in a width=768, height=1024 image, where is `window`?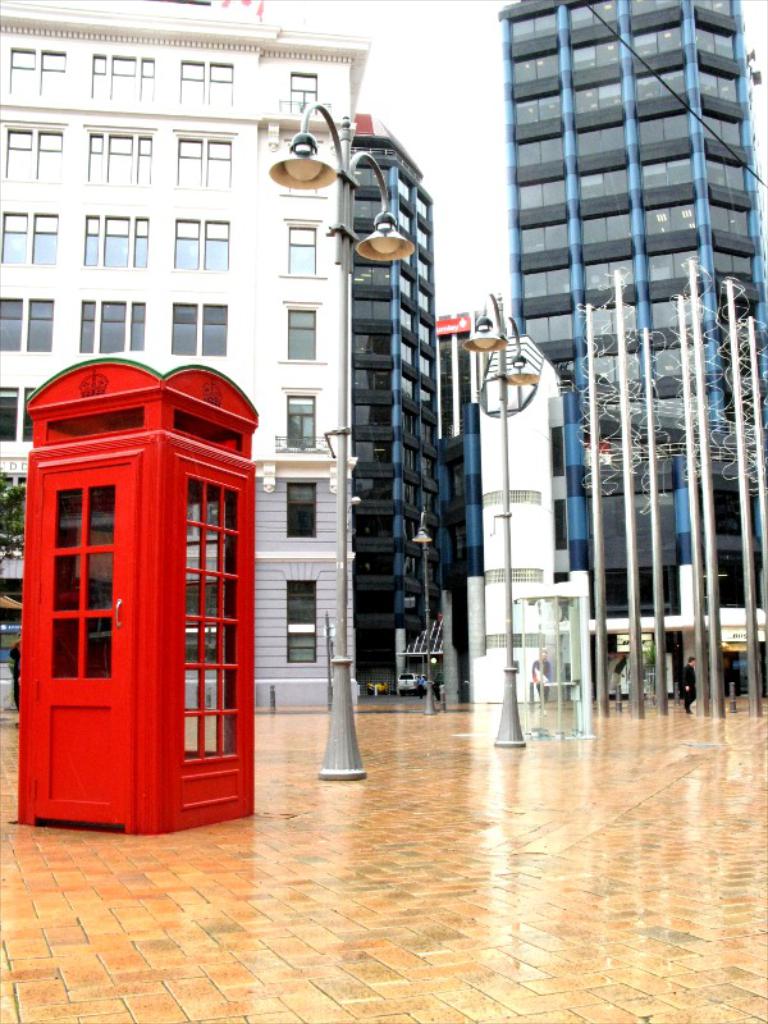
region(291, 70, 320, 115).
